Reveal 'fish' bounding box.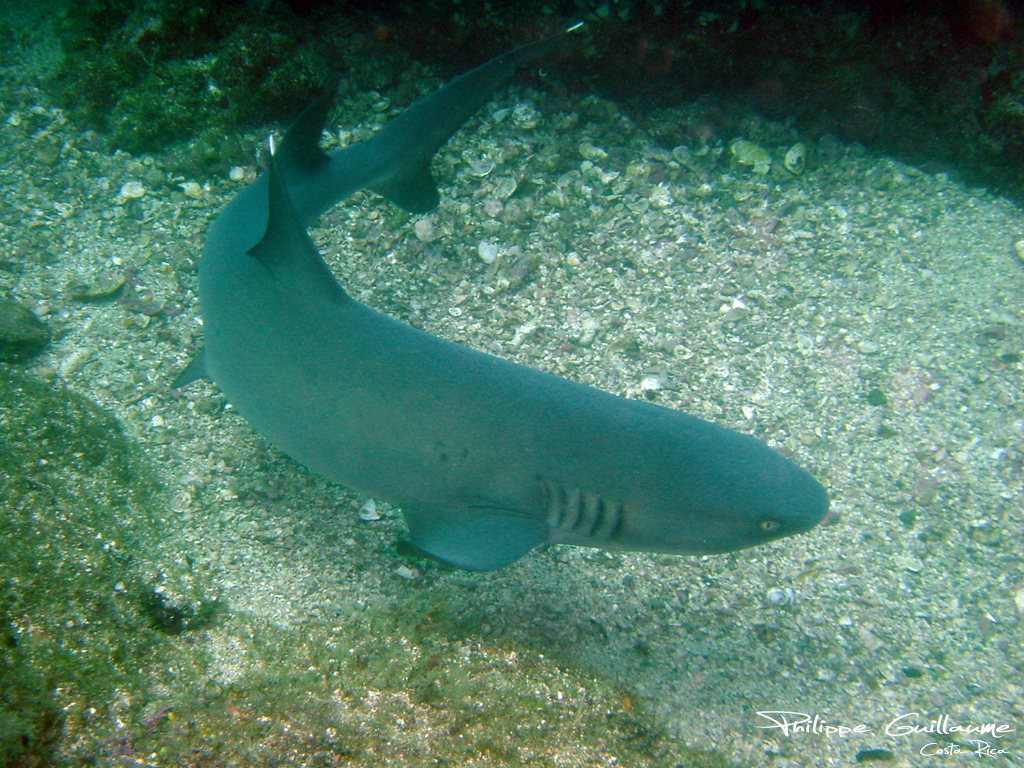
Revealed: <box>181,67,827,591</box>.
